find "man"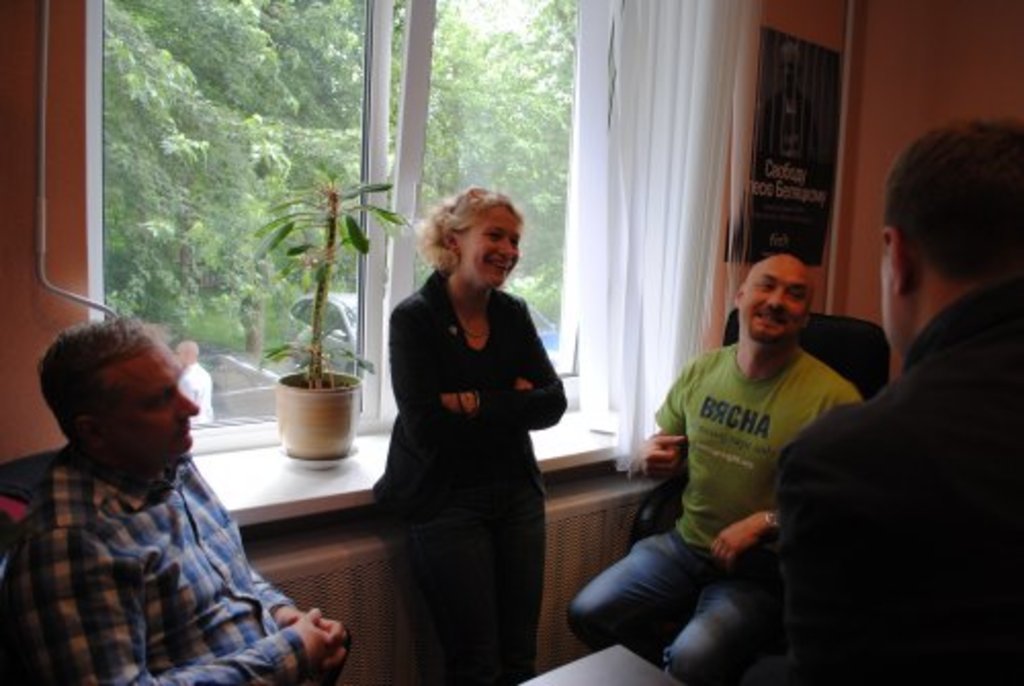
[x1=563, y1=256, x2=860, y2=684]
